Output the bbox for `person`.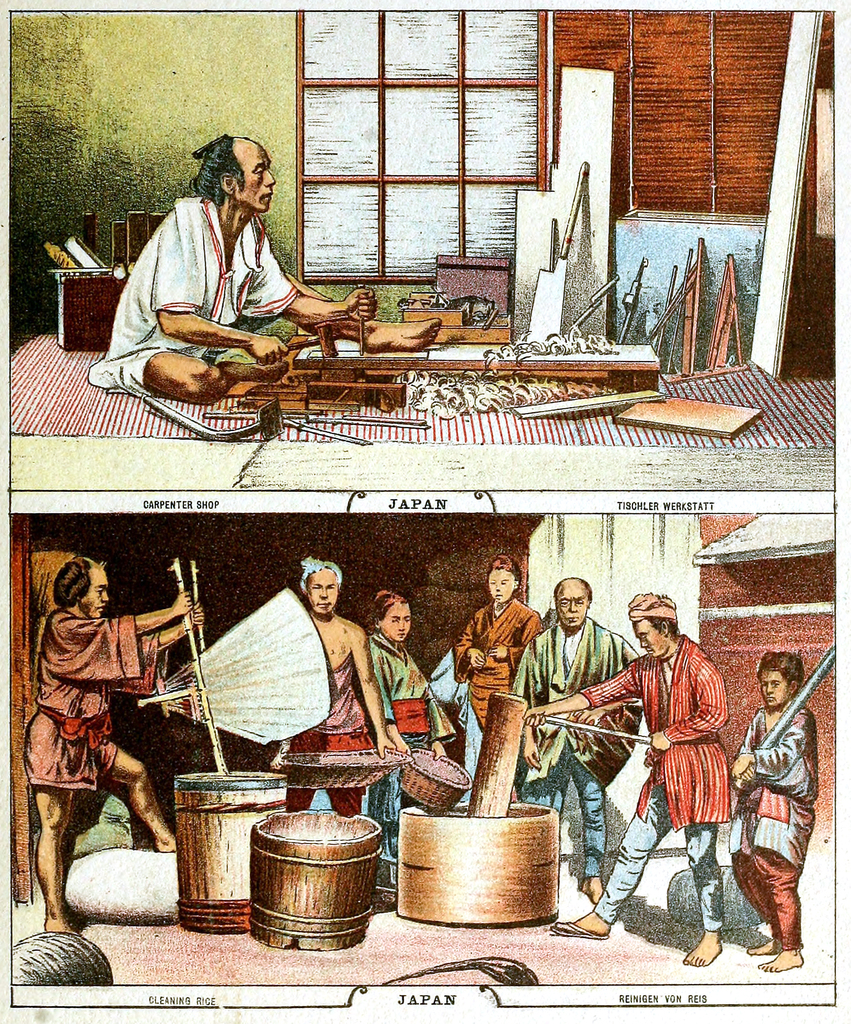
left=742, top=642, right=833, bottom=972.
